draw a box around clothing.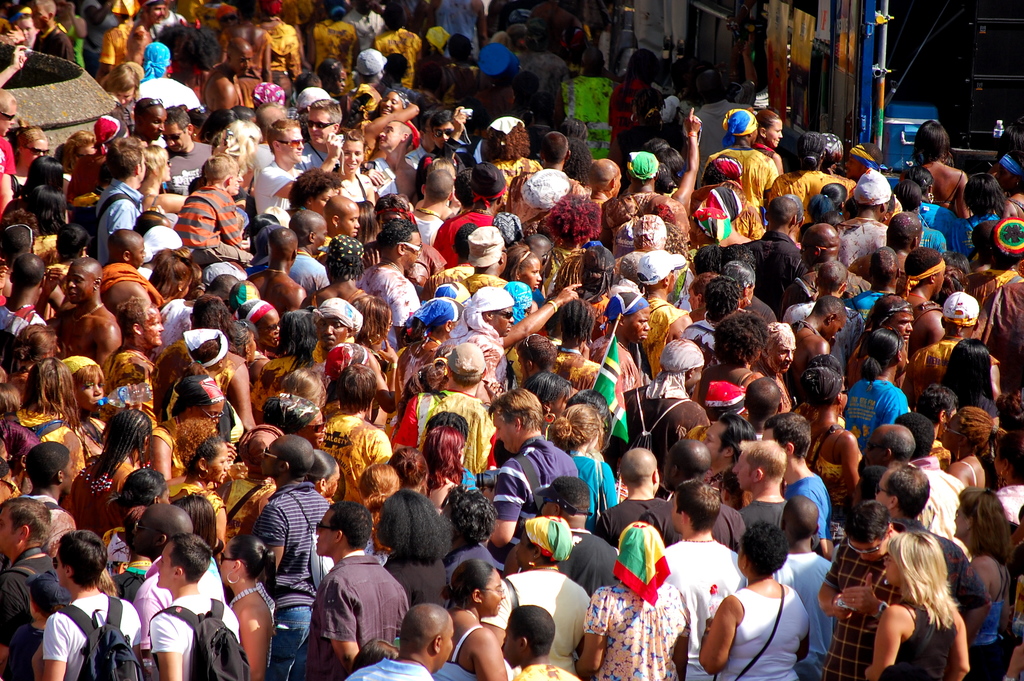
box=[897, 340, 1000, 406].
